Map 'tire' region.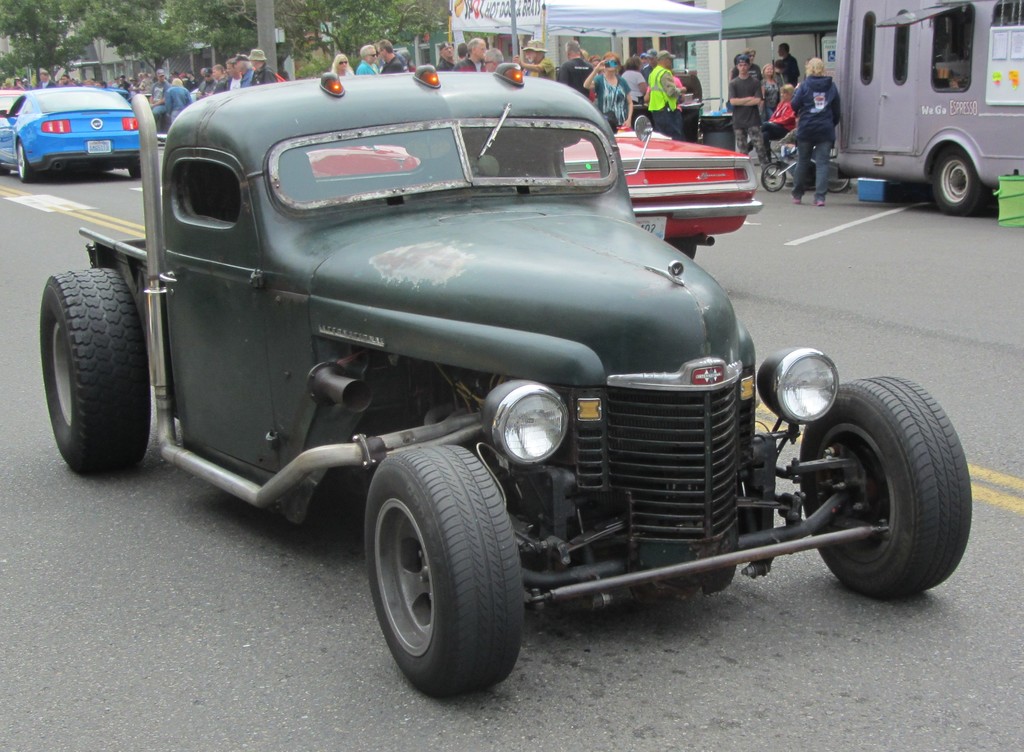
Mapped to crop(365, 440, 518, 700).
